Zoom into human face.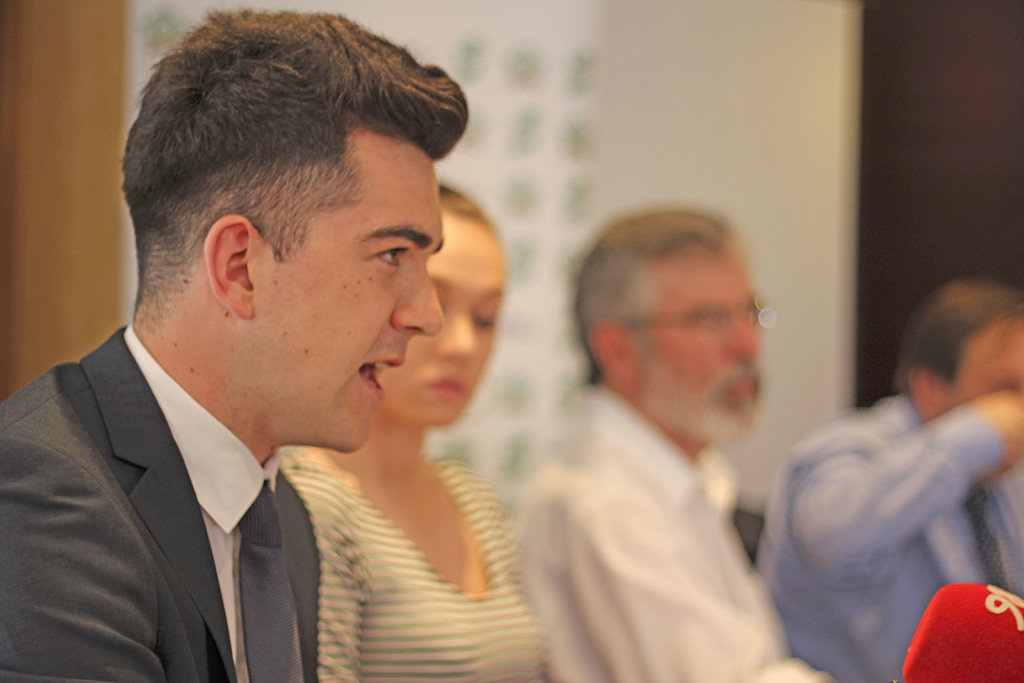
Zoom target: {"x1": 954, "y1": 319, "x2": 1023, "y2": 409}.
